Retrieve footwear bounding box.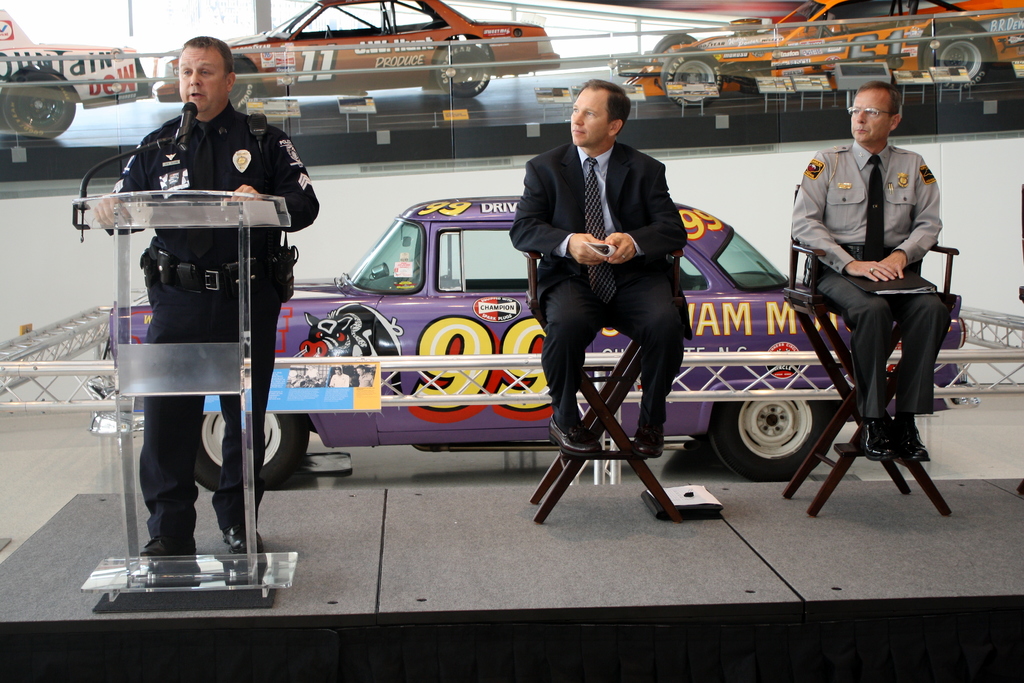
Bounding box: {"left": 892, "top": 422, "right": 931, "bottom": 464}.
